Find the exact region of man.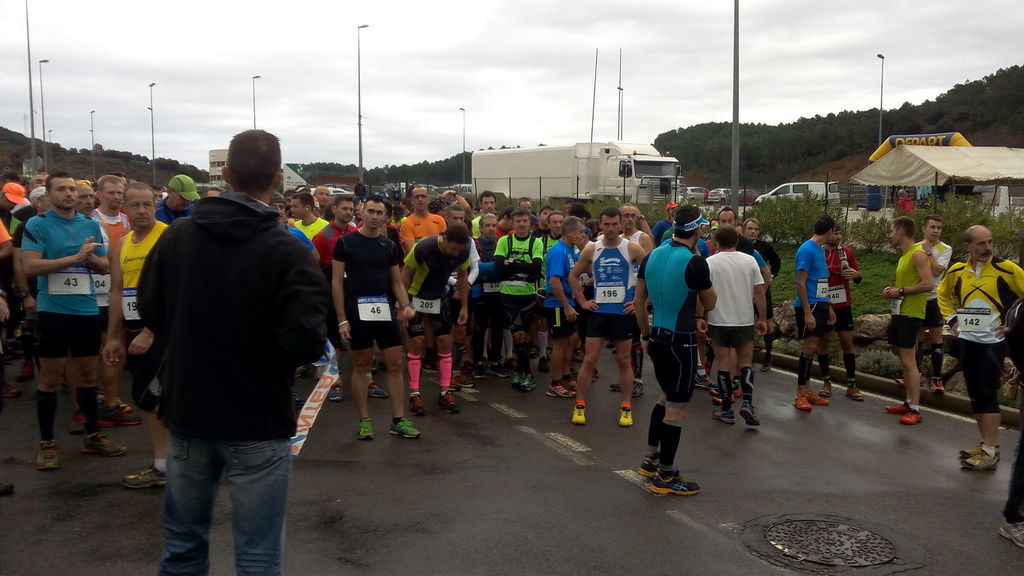
Exact region: x1=550 y1=214 x2=584 y2=396.
